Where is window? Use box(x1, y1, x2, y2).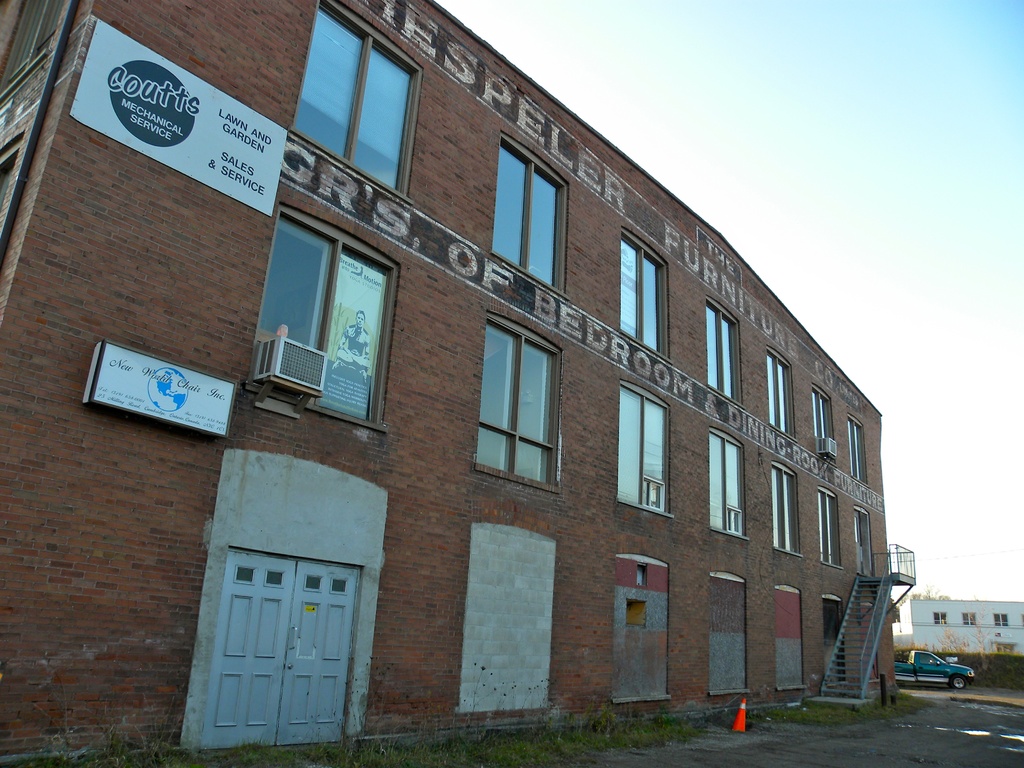
box(771, 463, 801, 555).
